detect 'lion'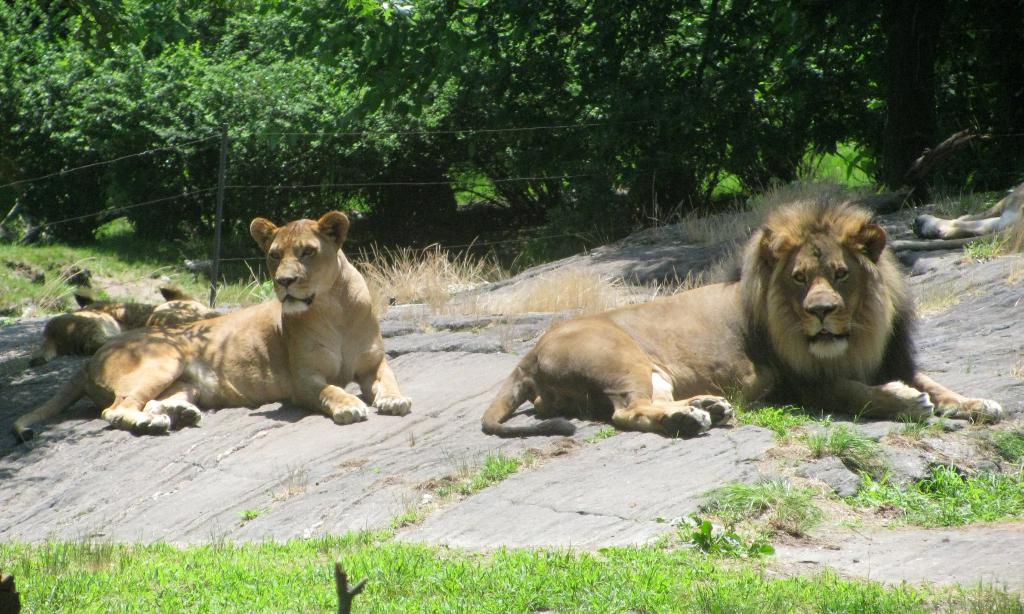
box=[911, 180, 1023, 234]
